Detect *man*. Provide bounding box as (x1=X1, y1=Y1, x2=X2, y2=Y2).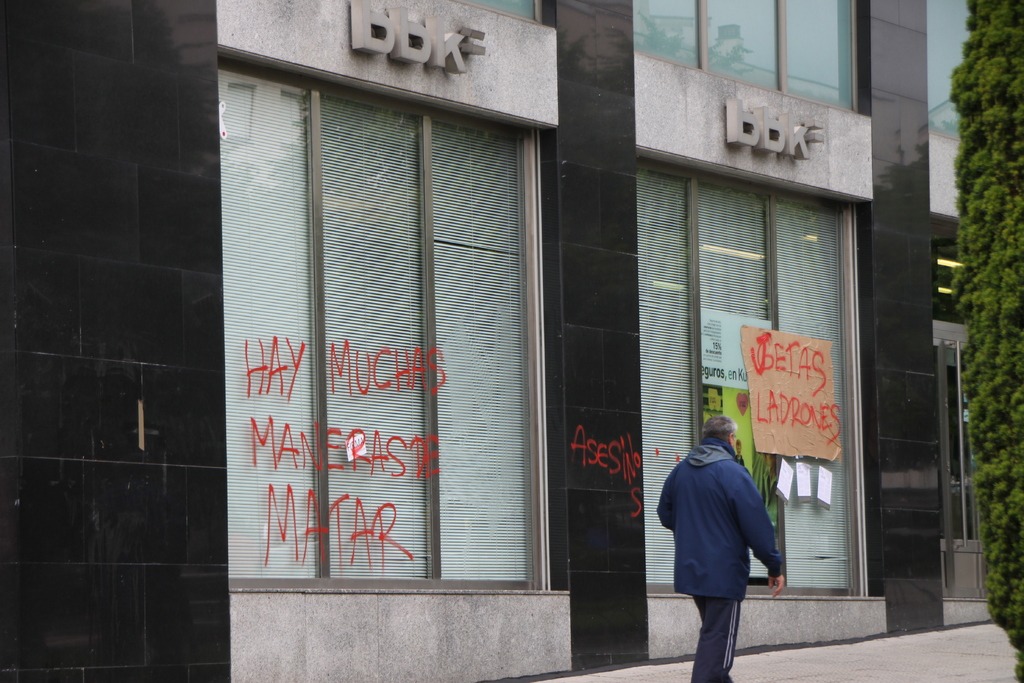
(x1=662, y1=419, x2=782, y2=673).
